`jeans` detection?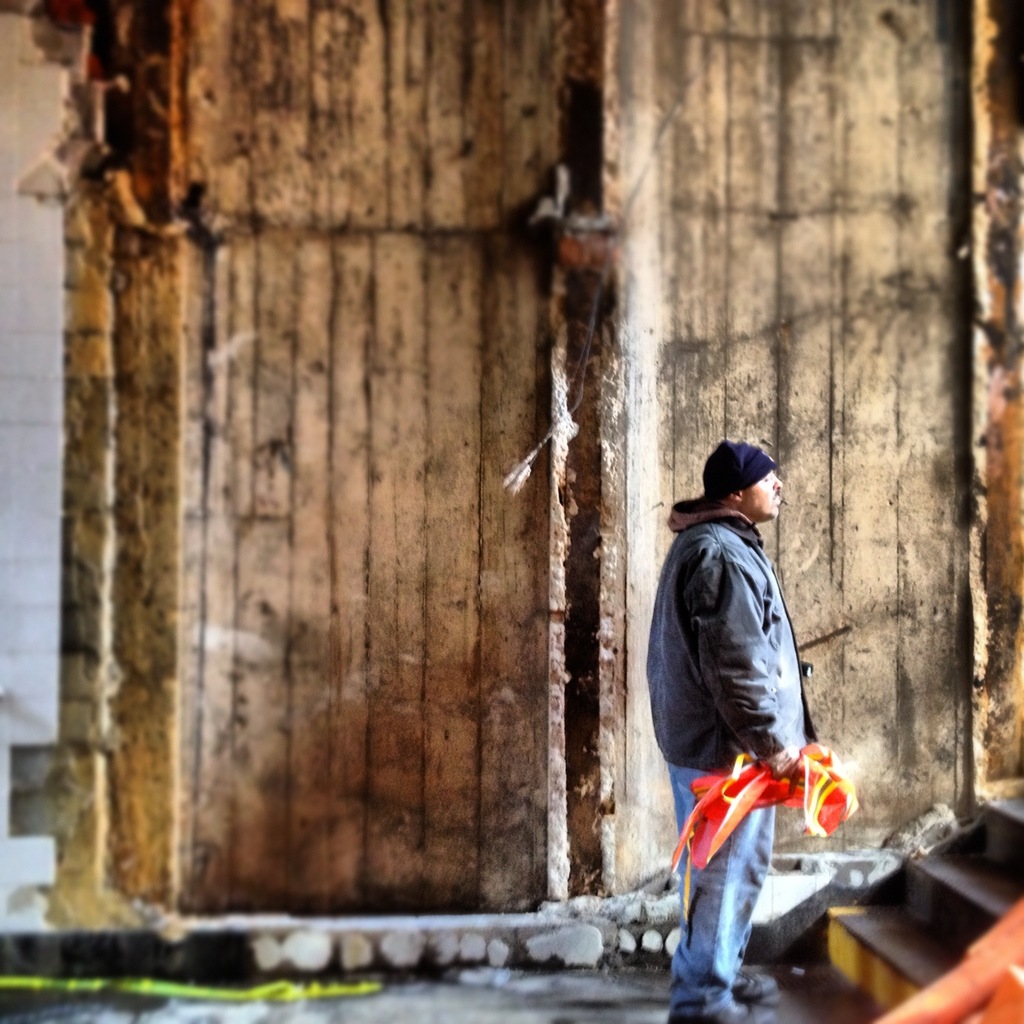
<region>671, 766, 777, 1015</region>
